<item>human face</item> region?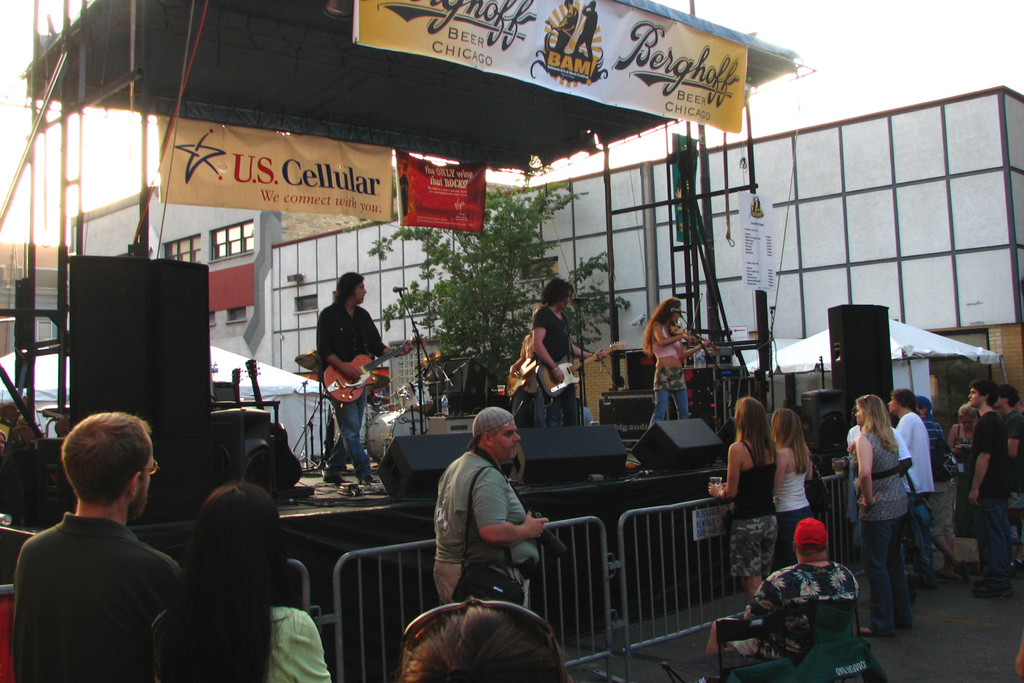
box(959, 415, 976, 436)
